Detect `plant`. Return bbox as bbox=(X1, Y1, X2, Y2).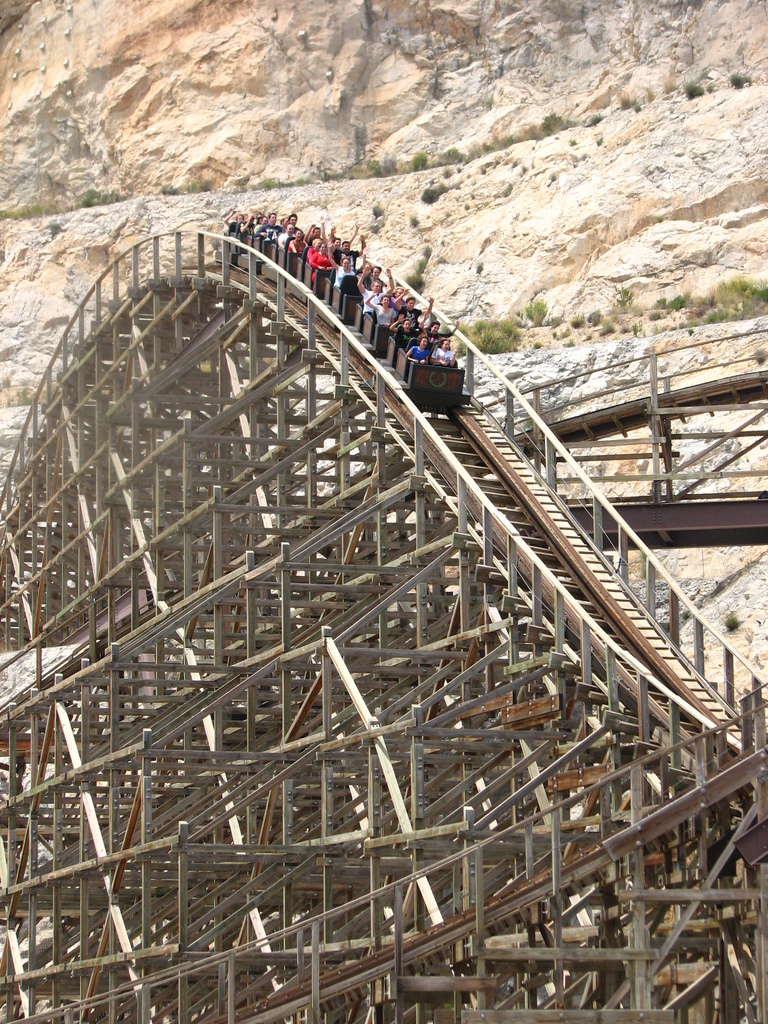
bbox=(200, 175, 216, 193).
